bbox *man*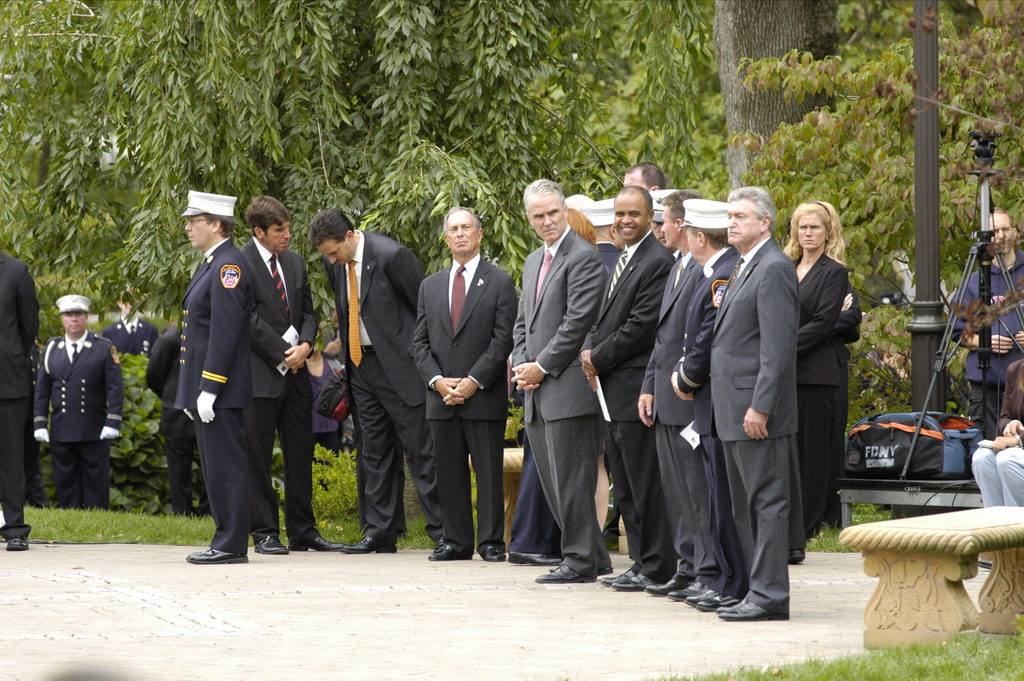
<region>676, 200, 746, 614</region>
